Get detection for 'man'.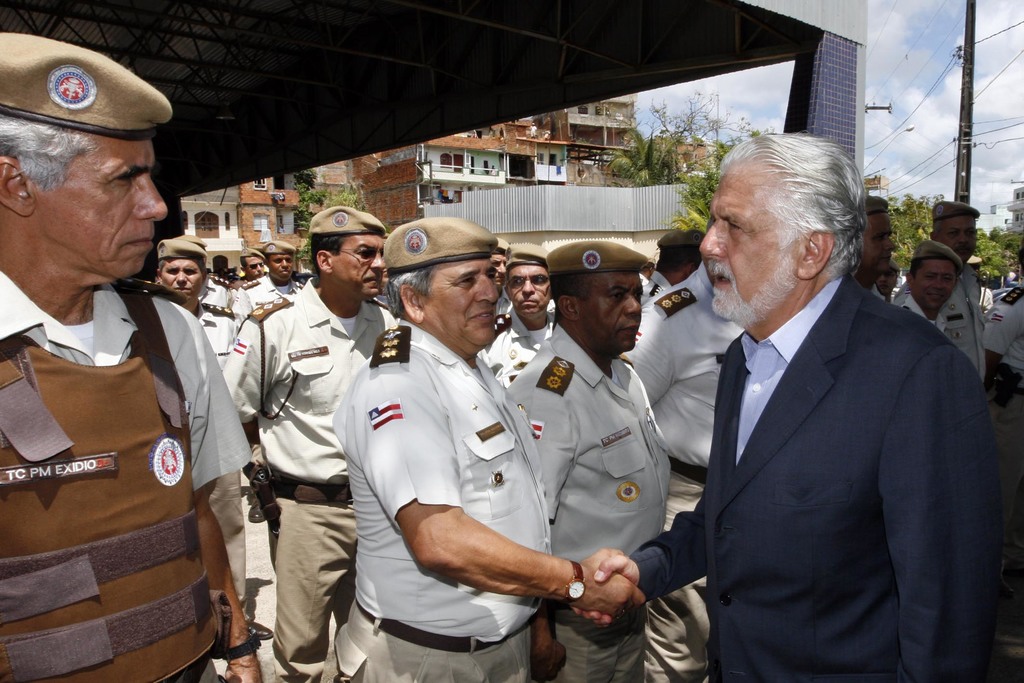
Detection: left=330, top=213, right=643, bottom=682.
